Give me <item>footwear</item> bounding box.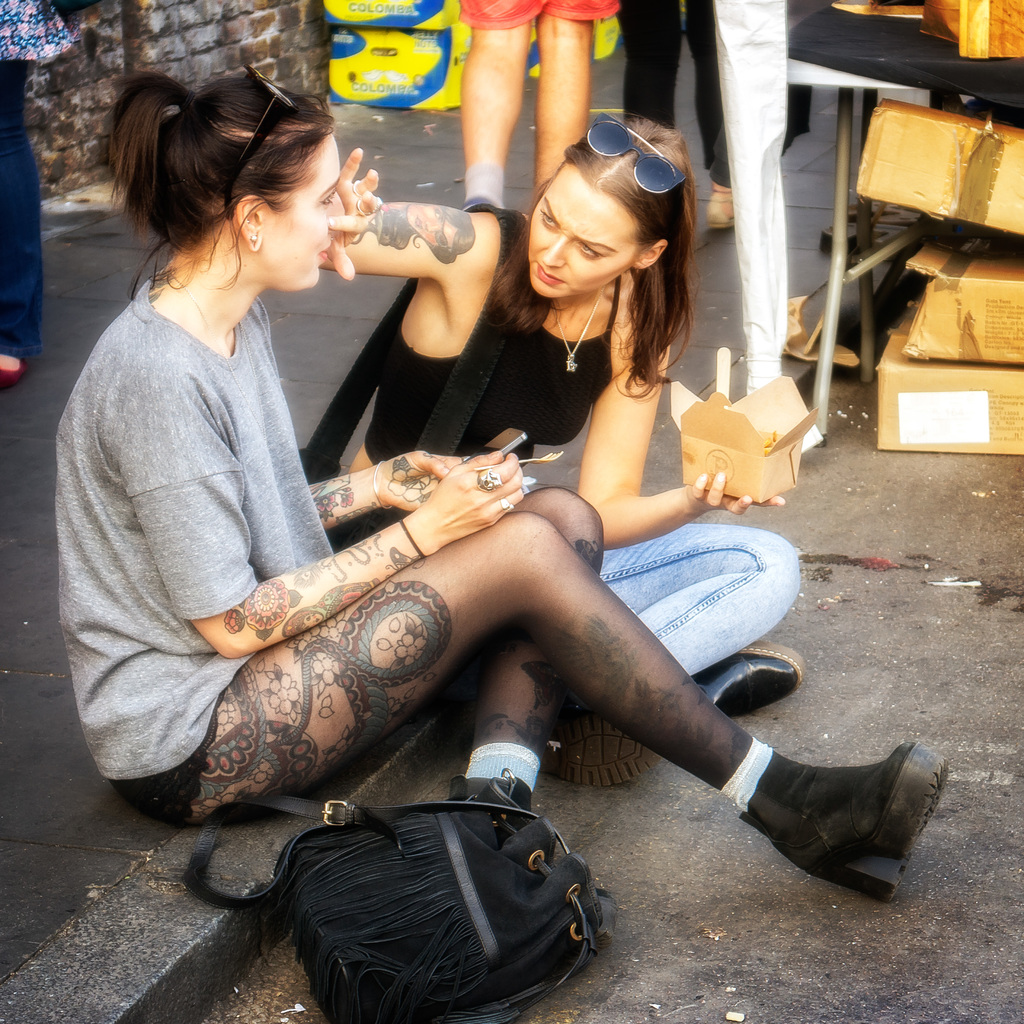
detection(701, 189, 734, 228).
